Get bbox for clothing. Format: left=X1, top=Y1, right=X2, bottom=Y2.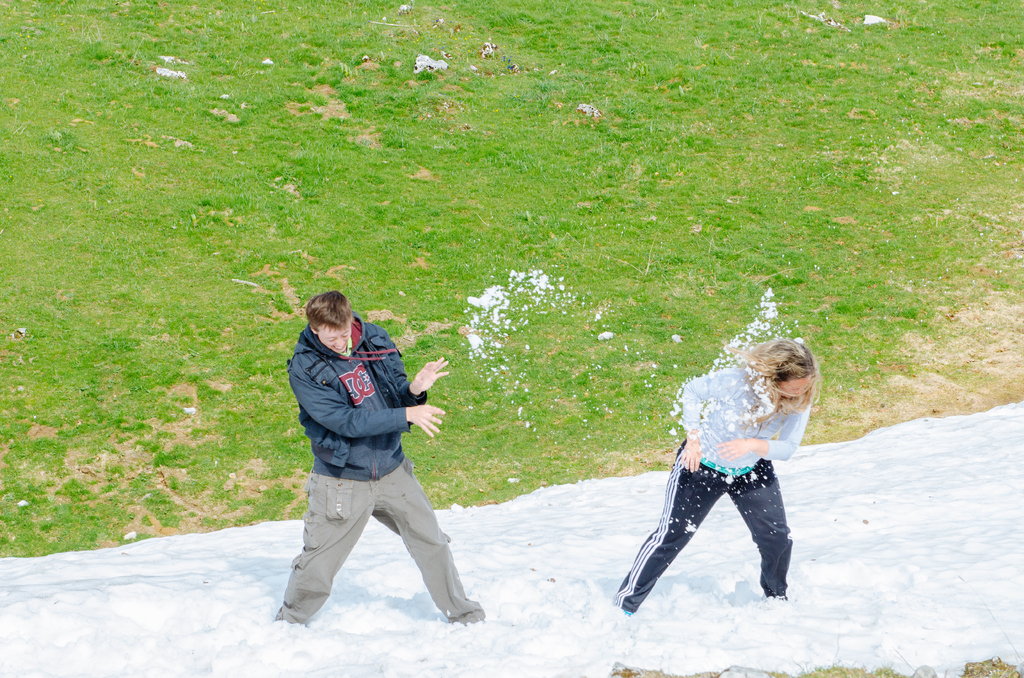
left=265, top=295, right=468, bottom=622.
